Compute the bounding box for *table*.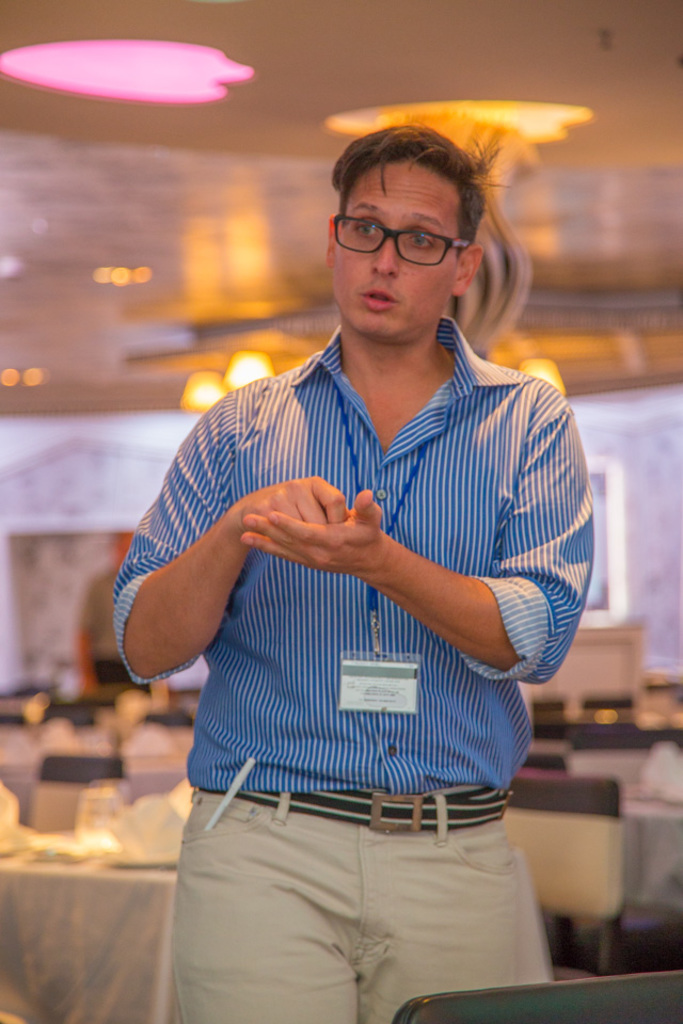
122,716,190,778.
